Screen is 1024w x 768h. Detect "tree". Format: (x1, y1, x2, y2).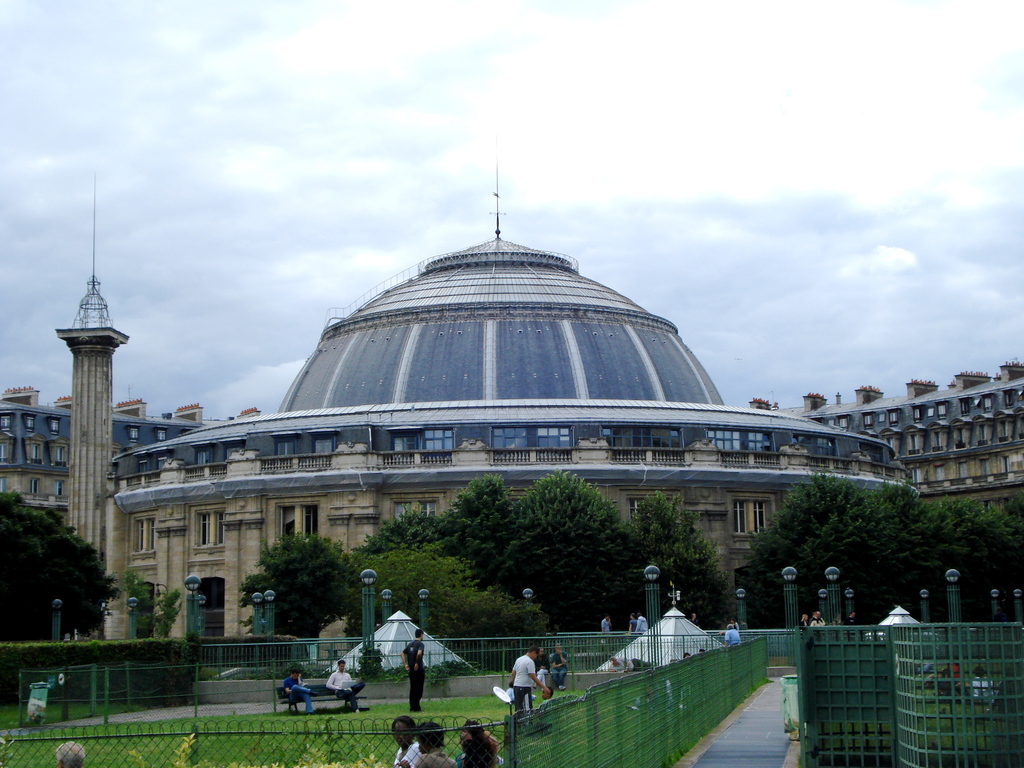
(9, 514, 102, 641).
